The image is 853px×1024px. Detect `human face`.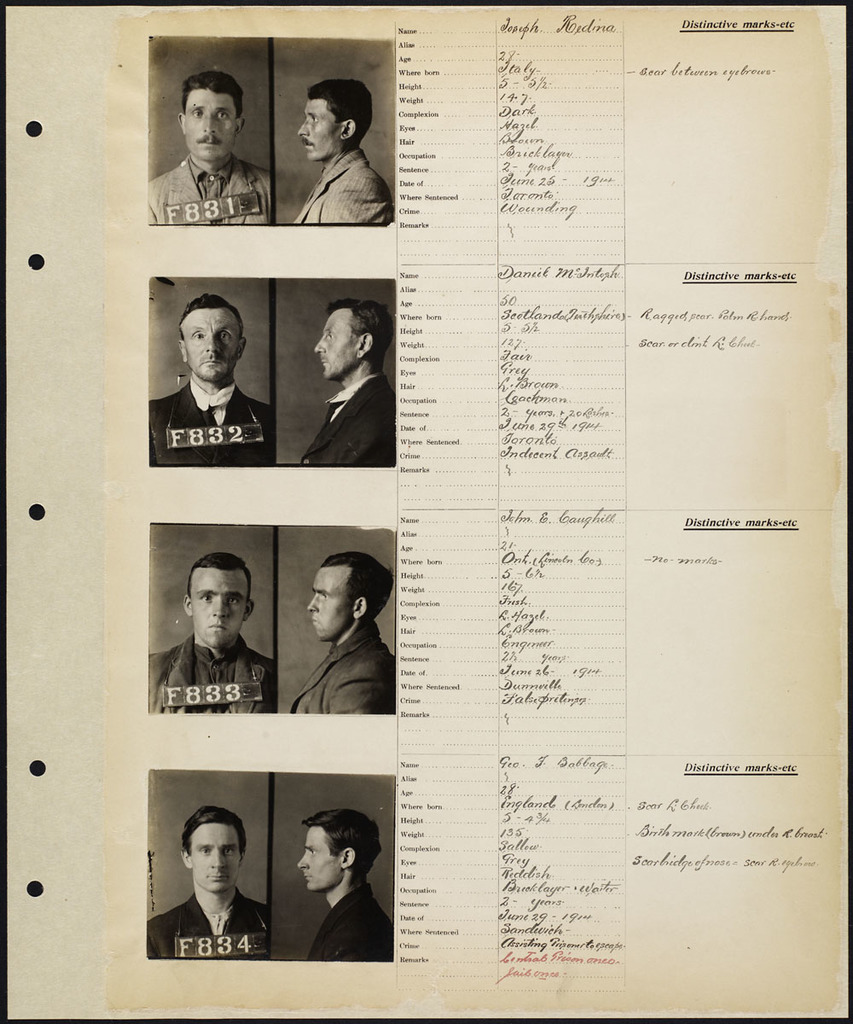
Detection: detection(295, 823, 345, 893).
